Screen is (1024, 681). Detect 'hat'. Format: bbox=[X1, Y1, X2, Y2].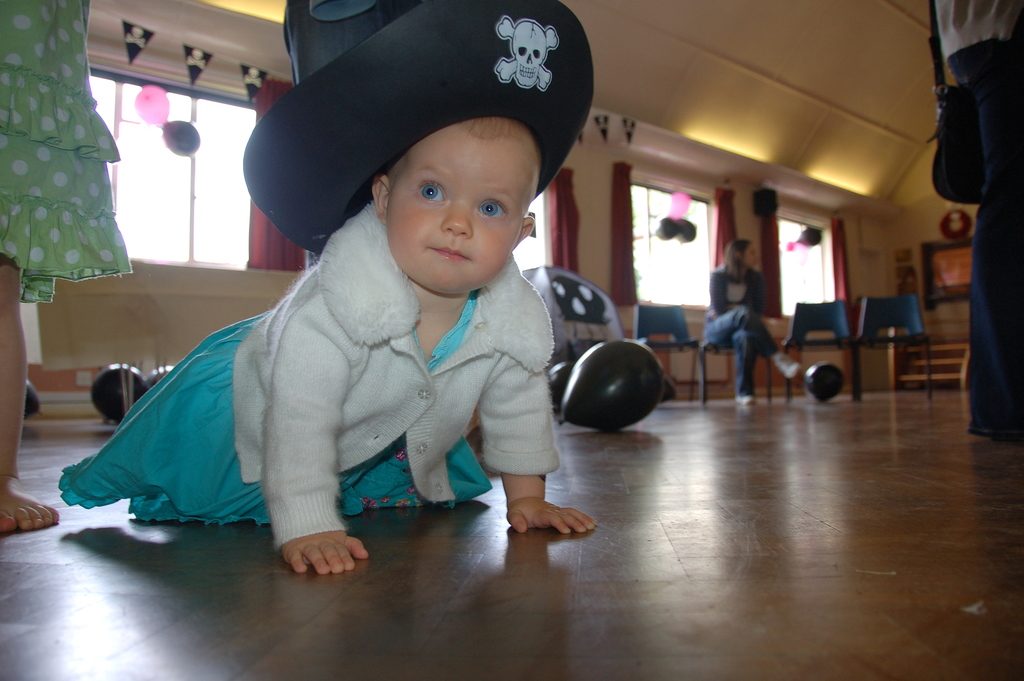
bbox=[242, 0, 596, 256].
